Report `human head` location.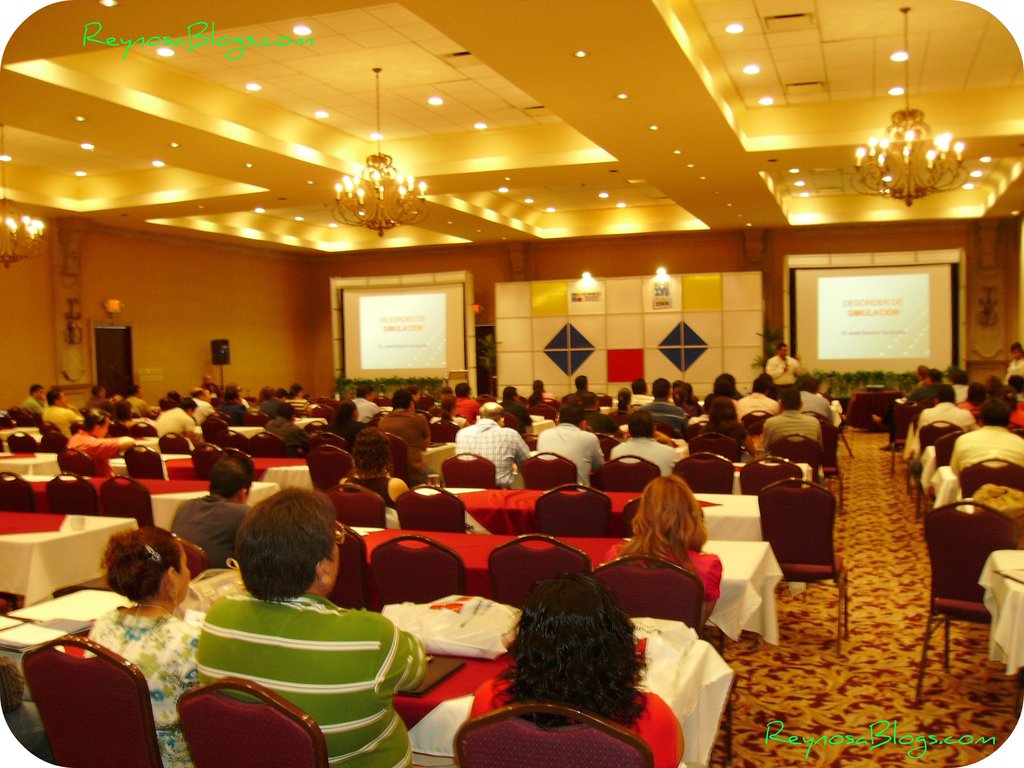
Report: (751, 376, 774, 397).
